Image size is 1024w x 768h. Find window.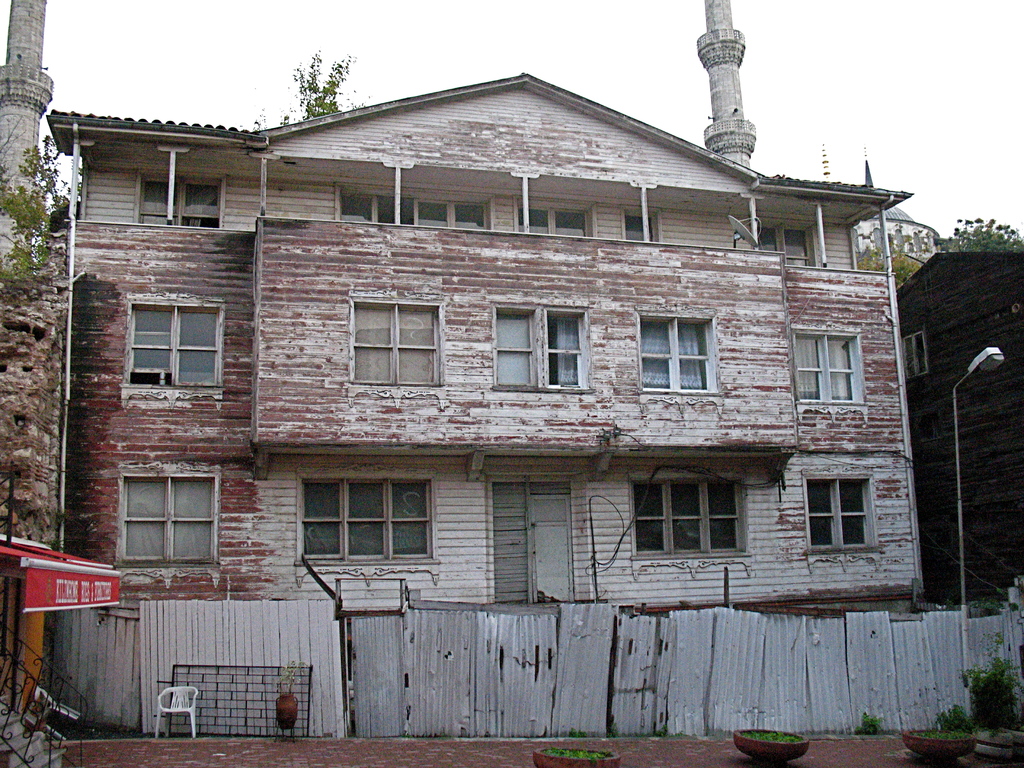
131:164:234:235.
